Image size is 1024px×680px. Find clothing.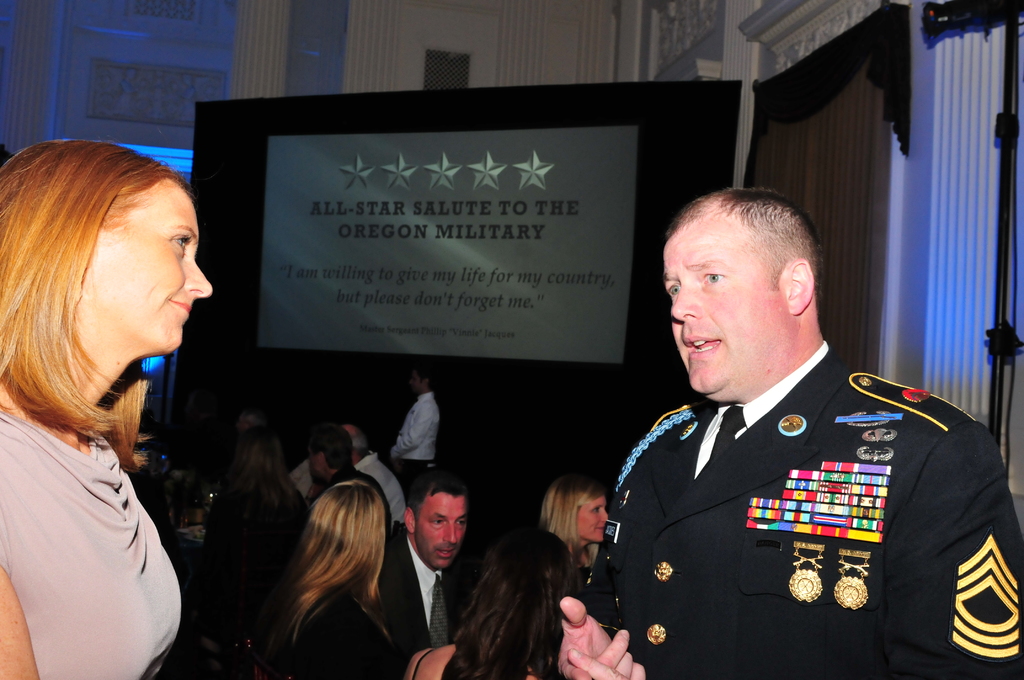
(279, 594, 409, 679).
